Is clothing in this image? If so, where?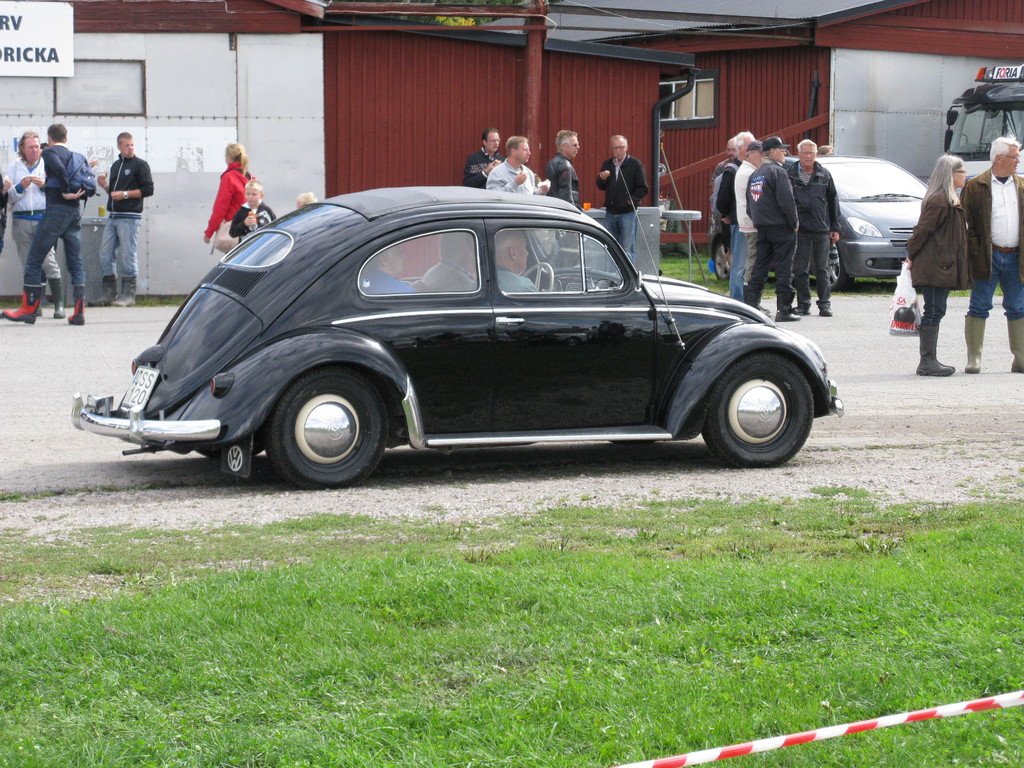
Yes, at x1=748 y1=156 x2=797 y2=310.
